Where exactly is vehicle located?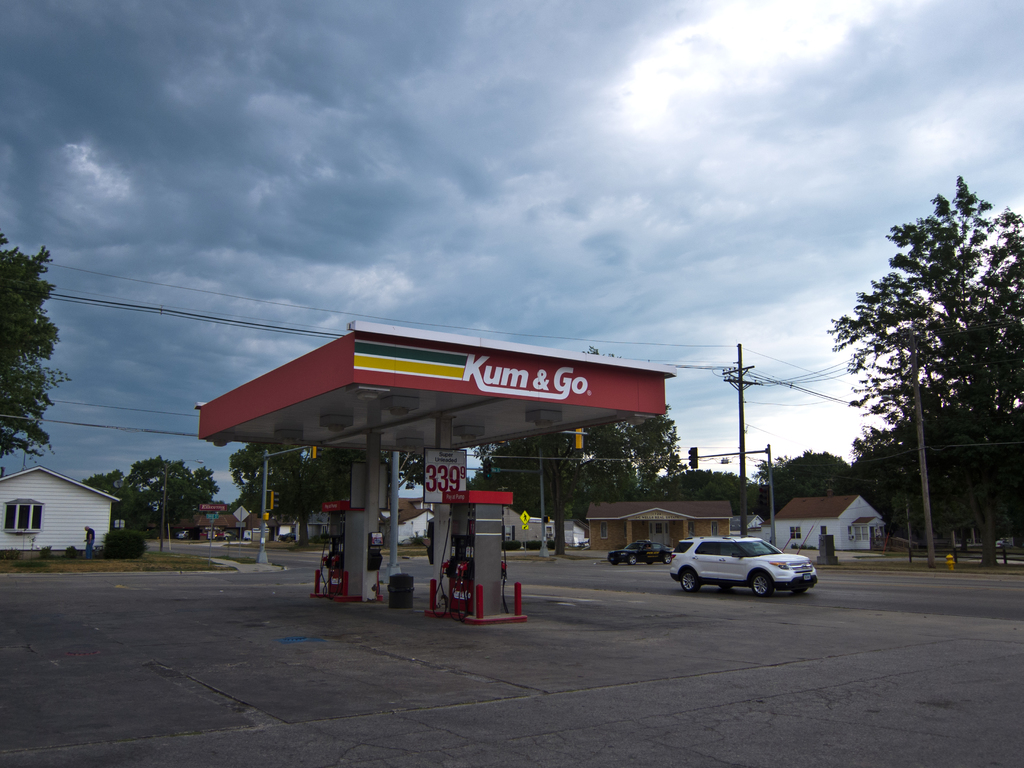
Its bounding box is [212, 532, 238, 540].
